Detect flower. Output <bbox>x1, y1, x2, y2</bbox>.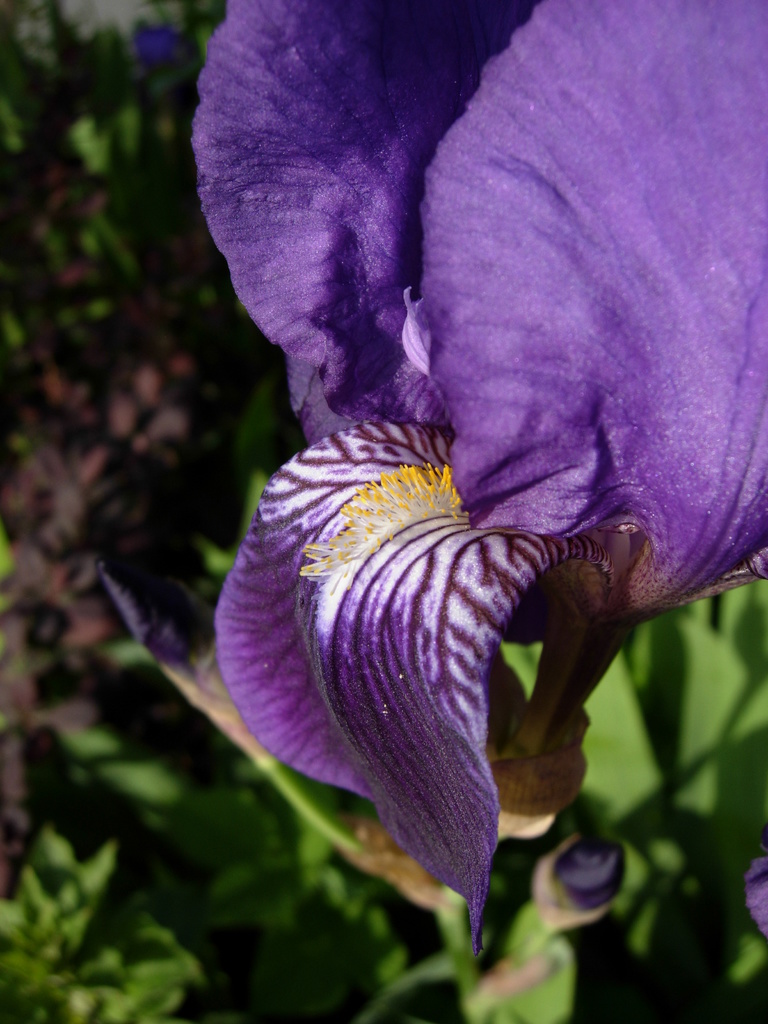
<bbox>131, 18, 173, 68</bbox>.
